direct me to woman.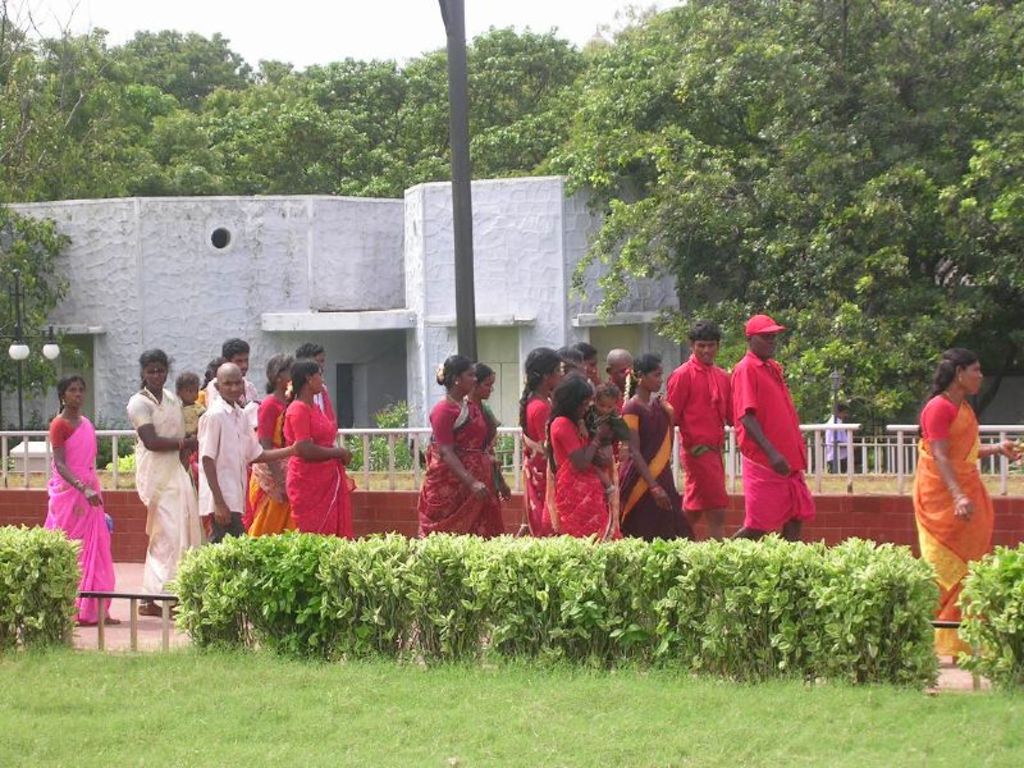
Direction: box(23, 365, 127, 636).
